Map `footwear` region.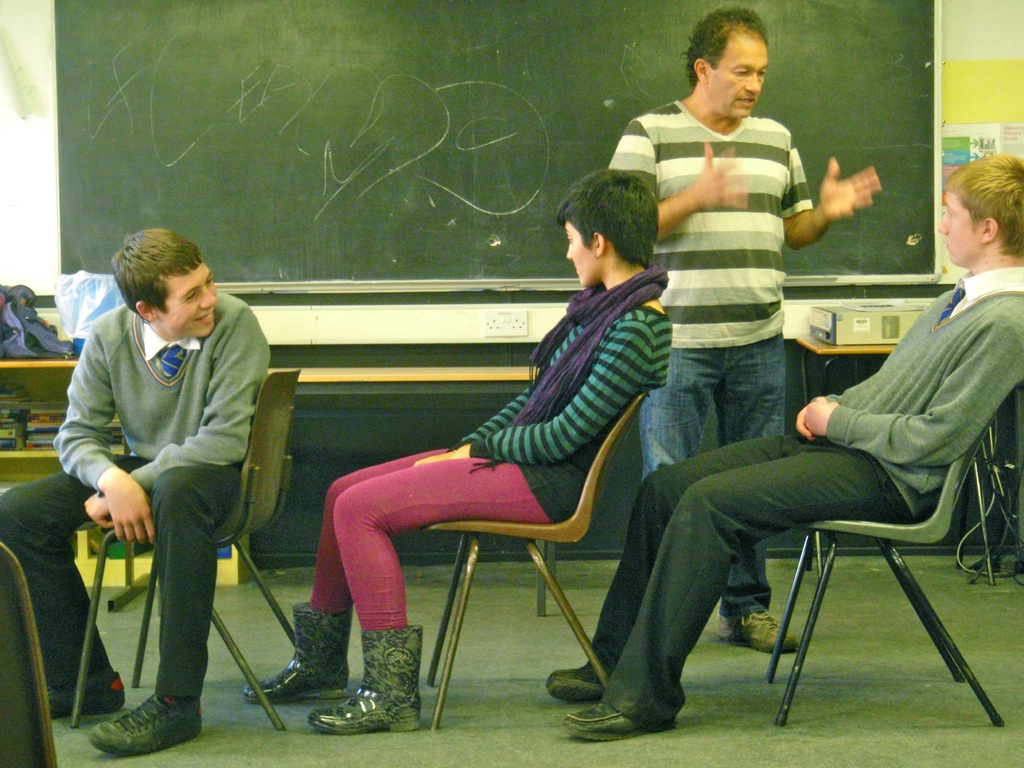
Mapped to [left=564, top=700, right=650, bottom=744].
